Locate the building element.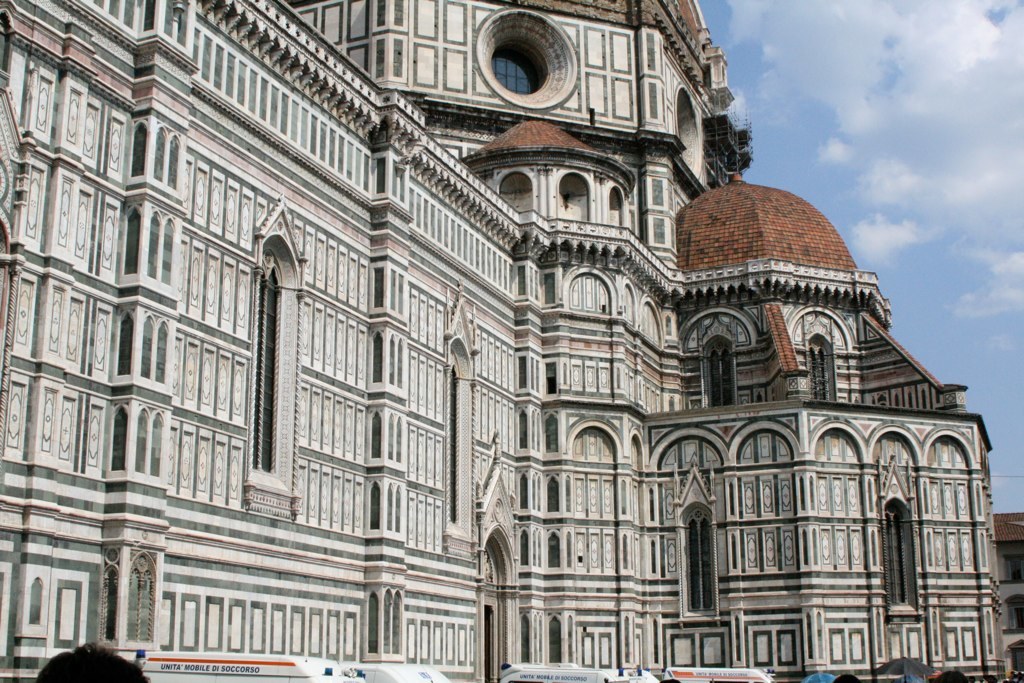
Element bbox: <bbox>0, 0, 1023, 682</bbox>.
